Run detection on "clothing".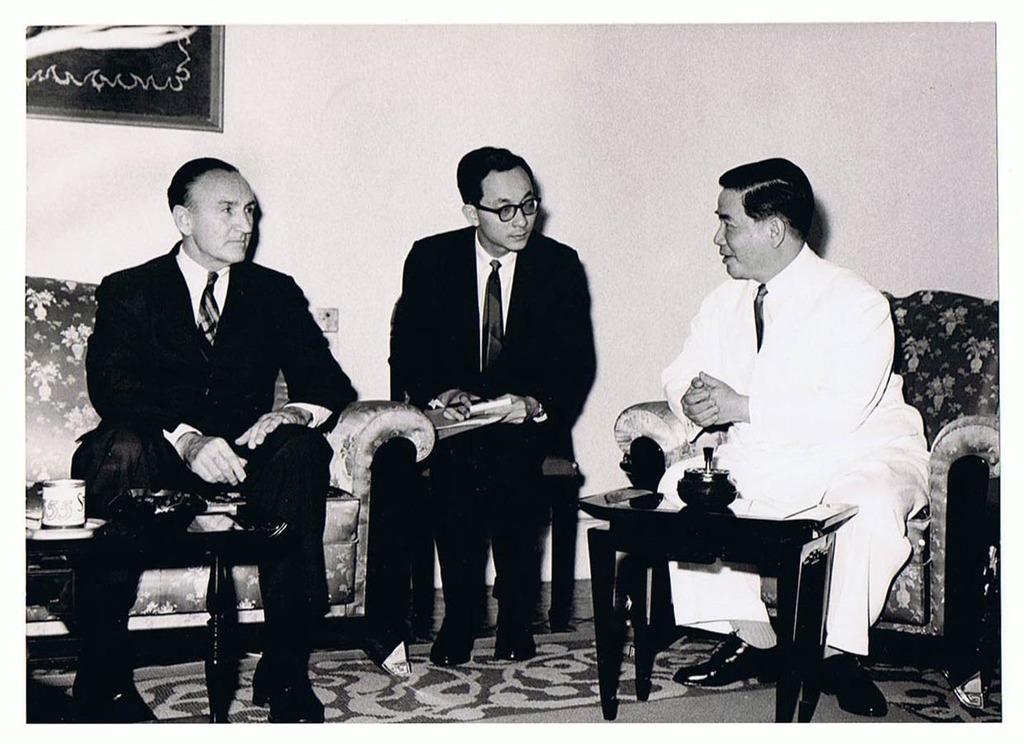
Result: l=656, t=239, r=929, b=656.
